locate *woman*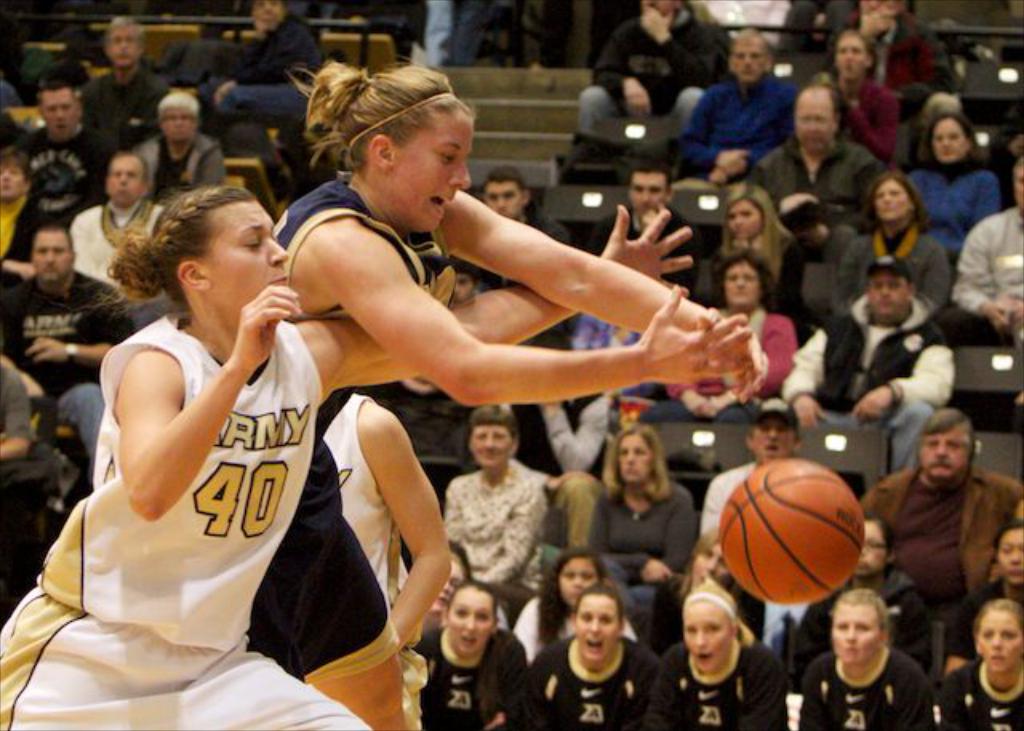
[928,598,1022,729]
